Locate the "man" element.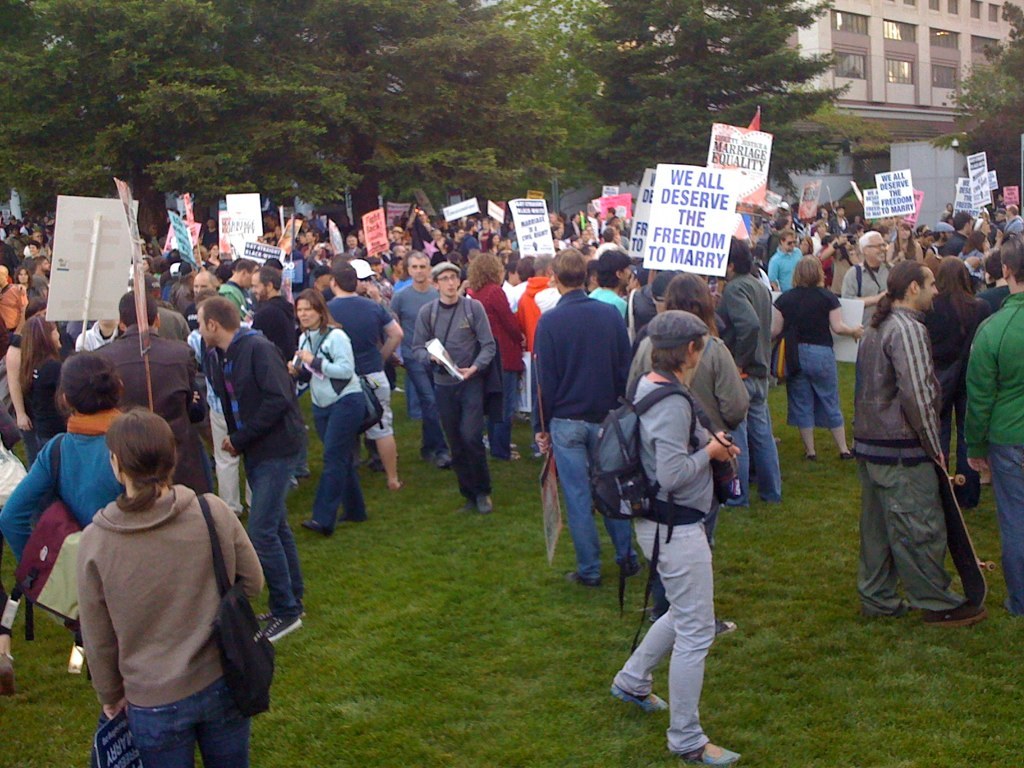
Element bbox: <region>249, 264, 296, 371</region>.
